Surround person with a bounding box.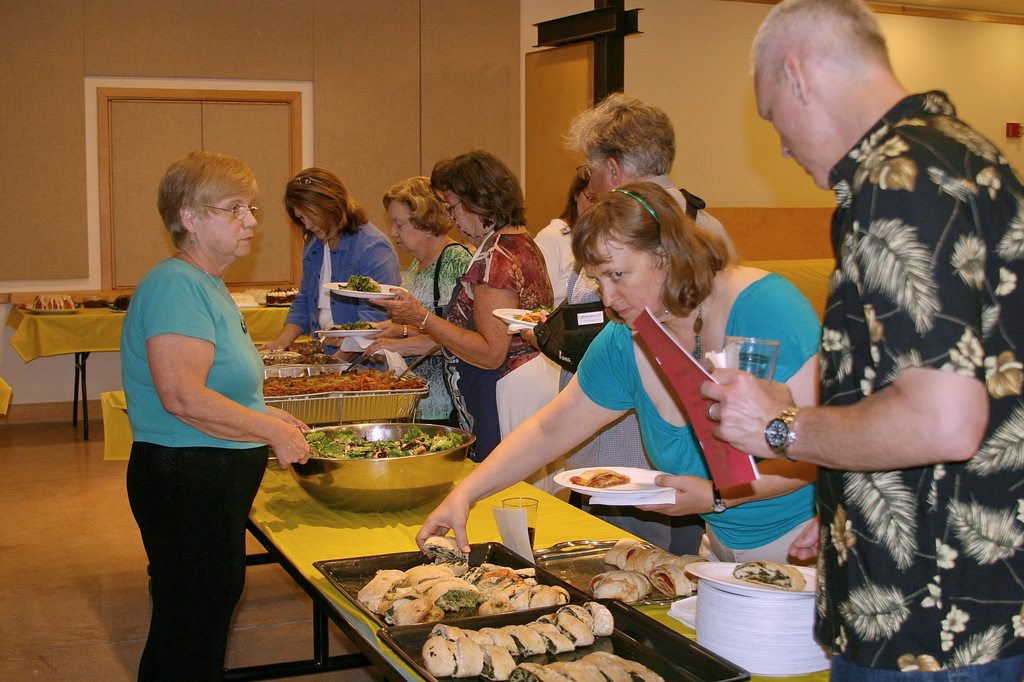
box=[358, 171, 460, 427].
